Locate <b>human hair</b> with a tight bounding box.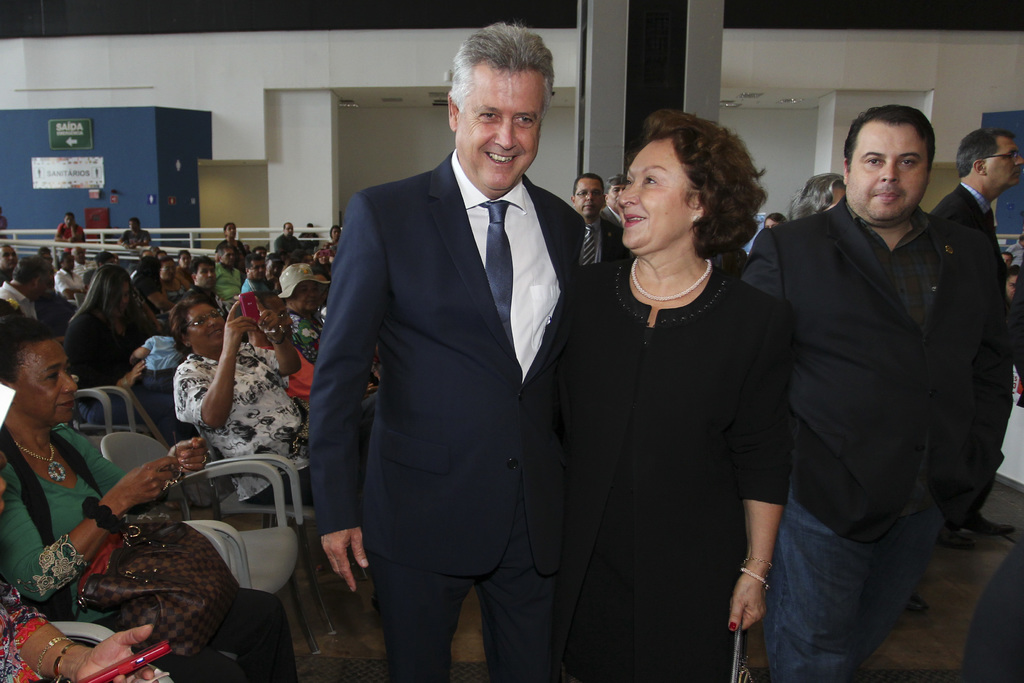
left=191, top=255, right=216, bottom=283.
